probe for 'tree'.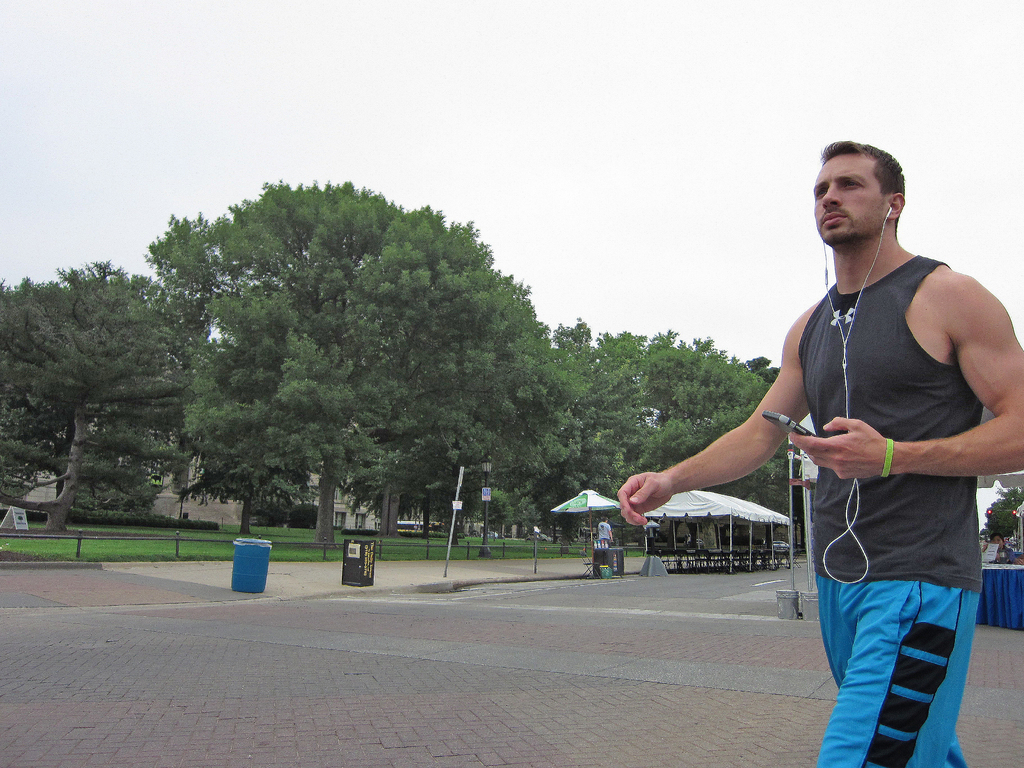
Probe result: region(2, 259, 175, 533).
